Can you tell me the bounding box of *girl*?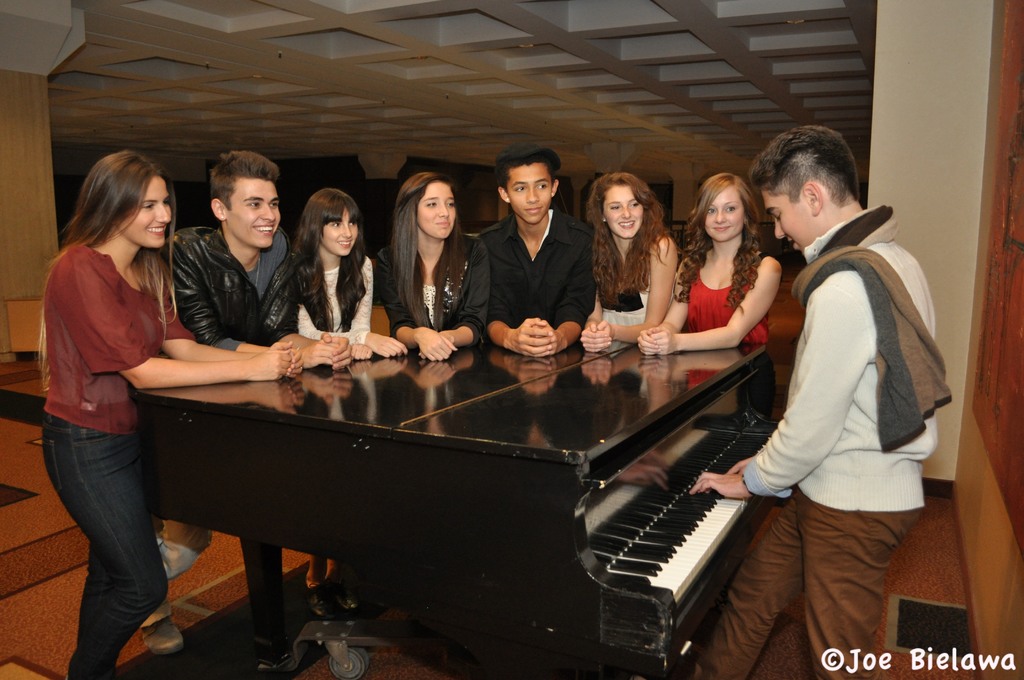
x1=374 y1=172 x2=490 y2=363.
